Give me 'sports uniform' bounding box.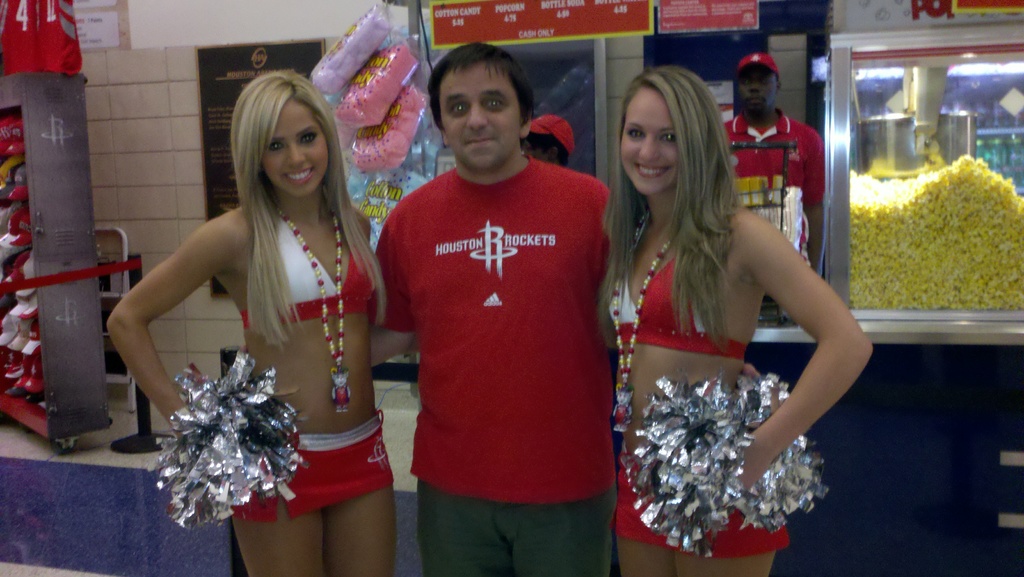
12:311:42:349.
